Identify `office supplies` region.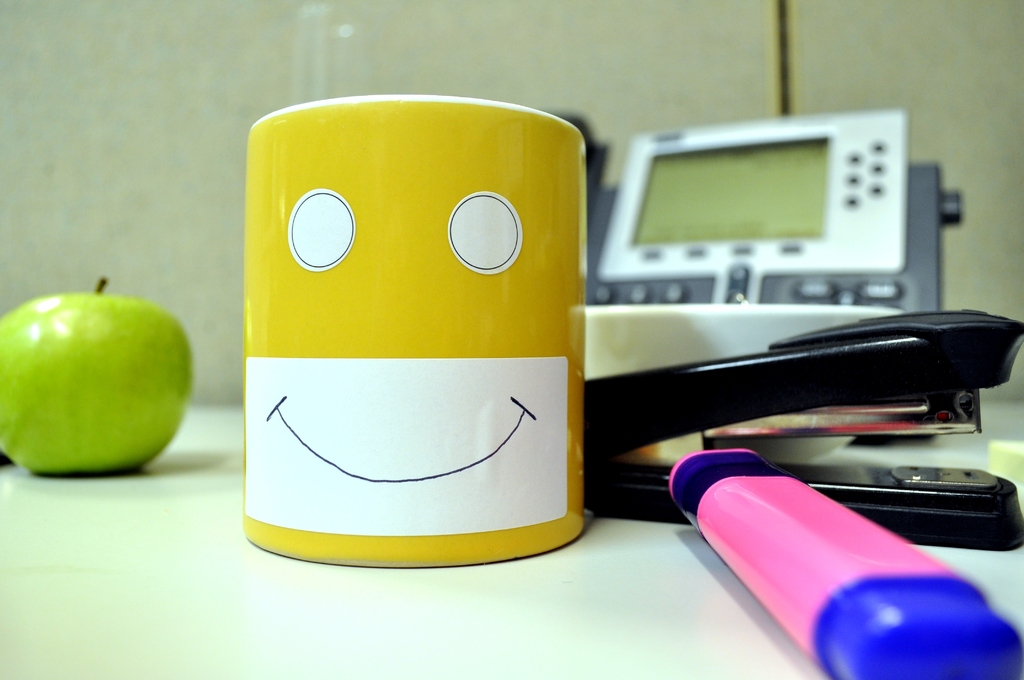
Region: box=[607, 304, 1011, 508].
